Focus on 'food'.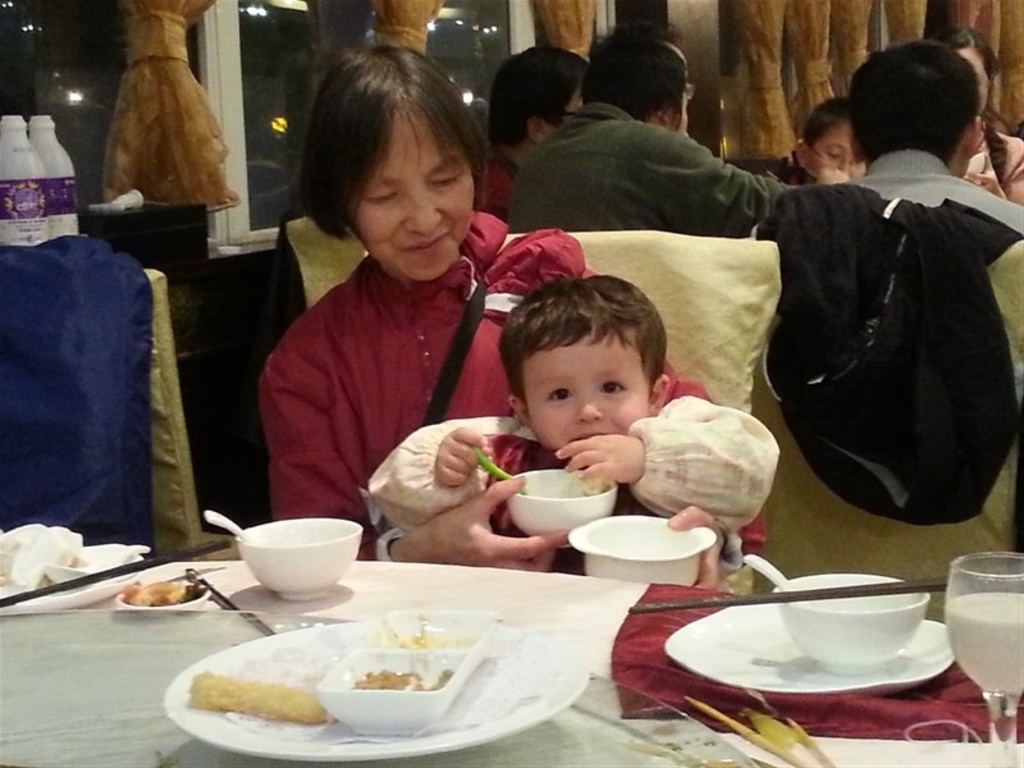
Focused at <bbox>124, 584, 191, 604</bbox>.
